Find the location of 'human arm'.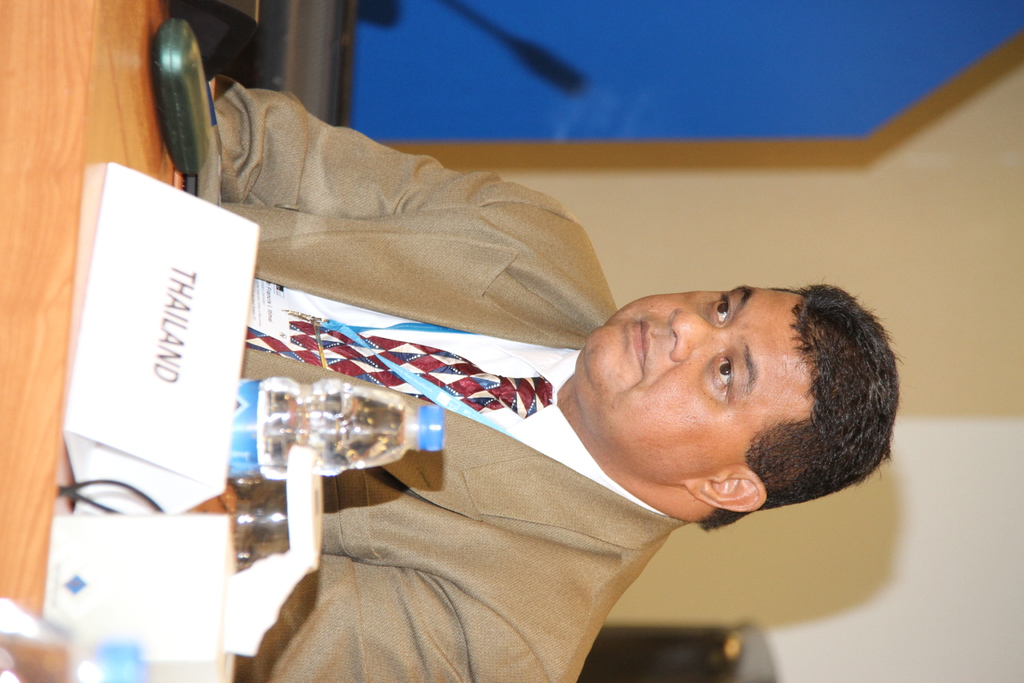
Location: crop(205, 67, 593, 214).
